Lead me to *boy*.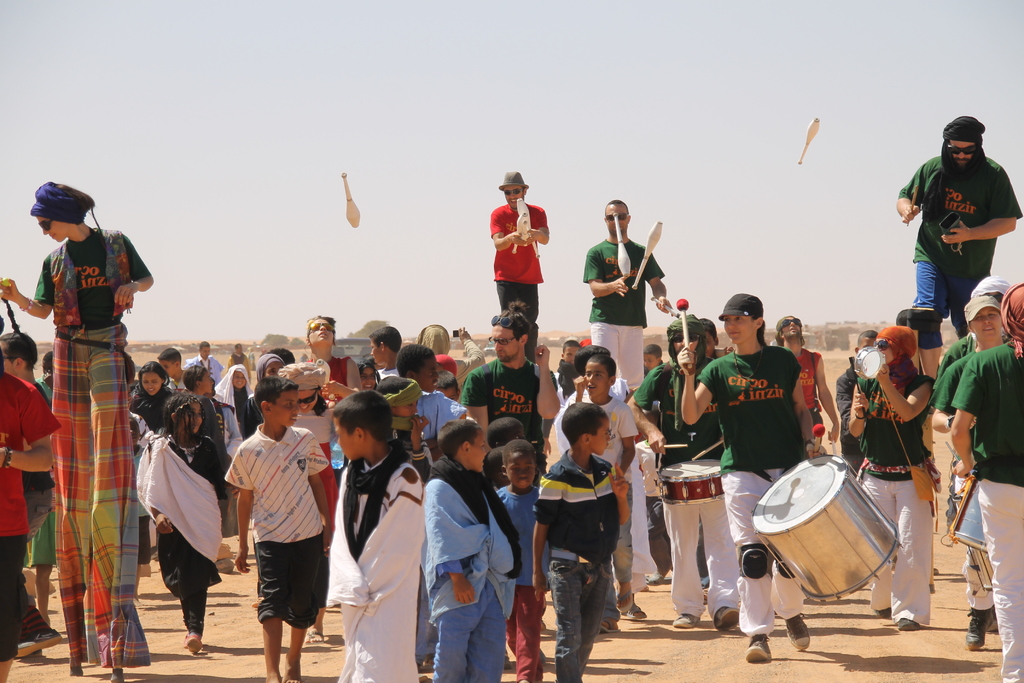
Lead to bbox=[541, 358, 642, 620].
